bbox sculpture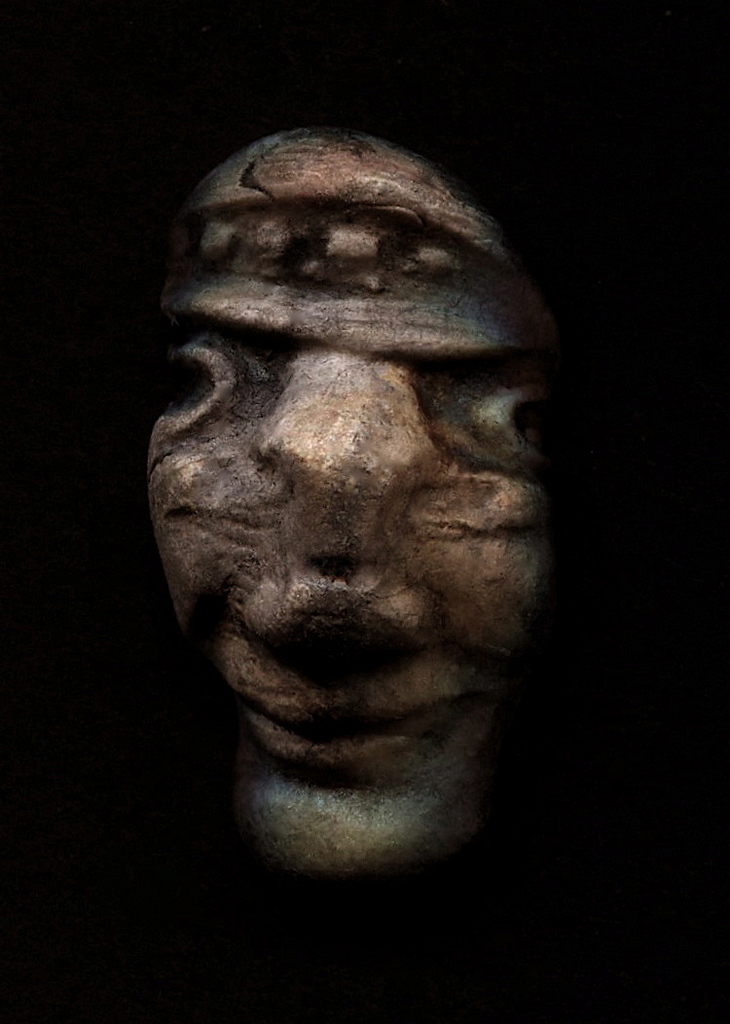
128/119/555/898
